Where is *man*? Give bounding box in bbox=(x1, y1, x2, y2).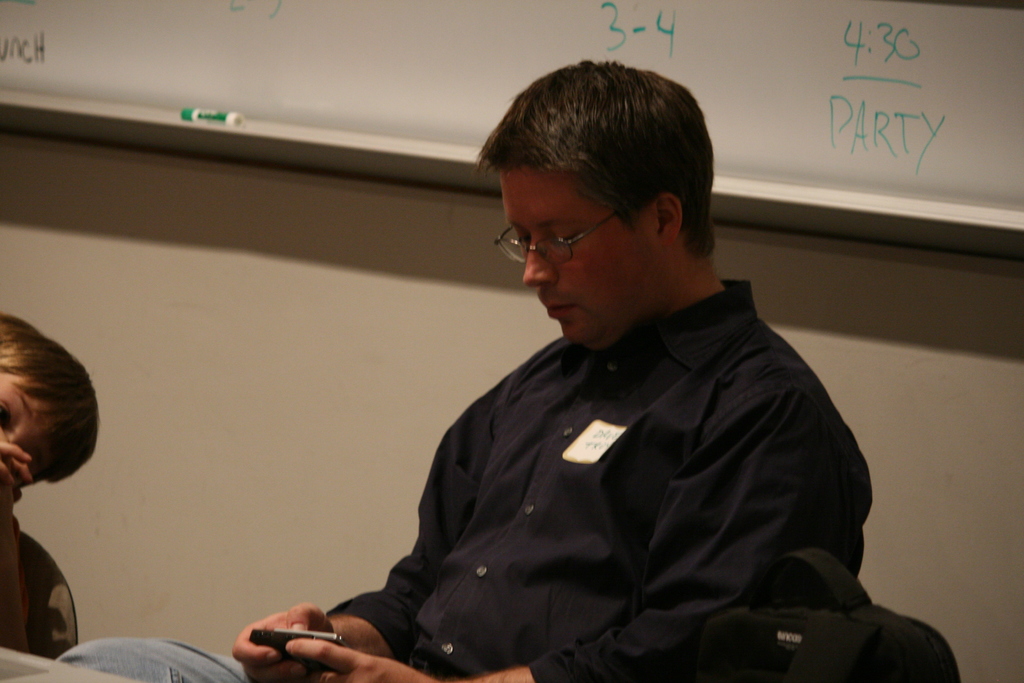
bbox=(55, 60, 875, 682).
